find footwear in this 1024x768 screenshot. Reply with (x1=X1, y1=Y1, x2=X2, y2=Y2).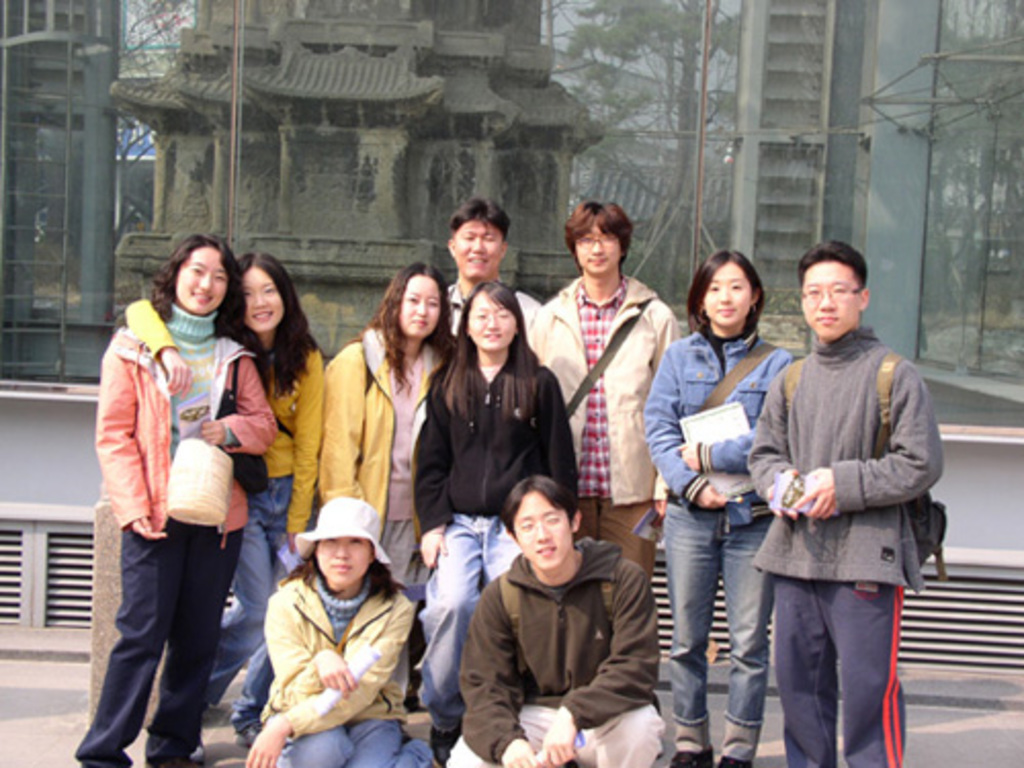
(x1=717, y1=756, x2=752, y2=766).
